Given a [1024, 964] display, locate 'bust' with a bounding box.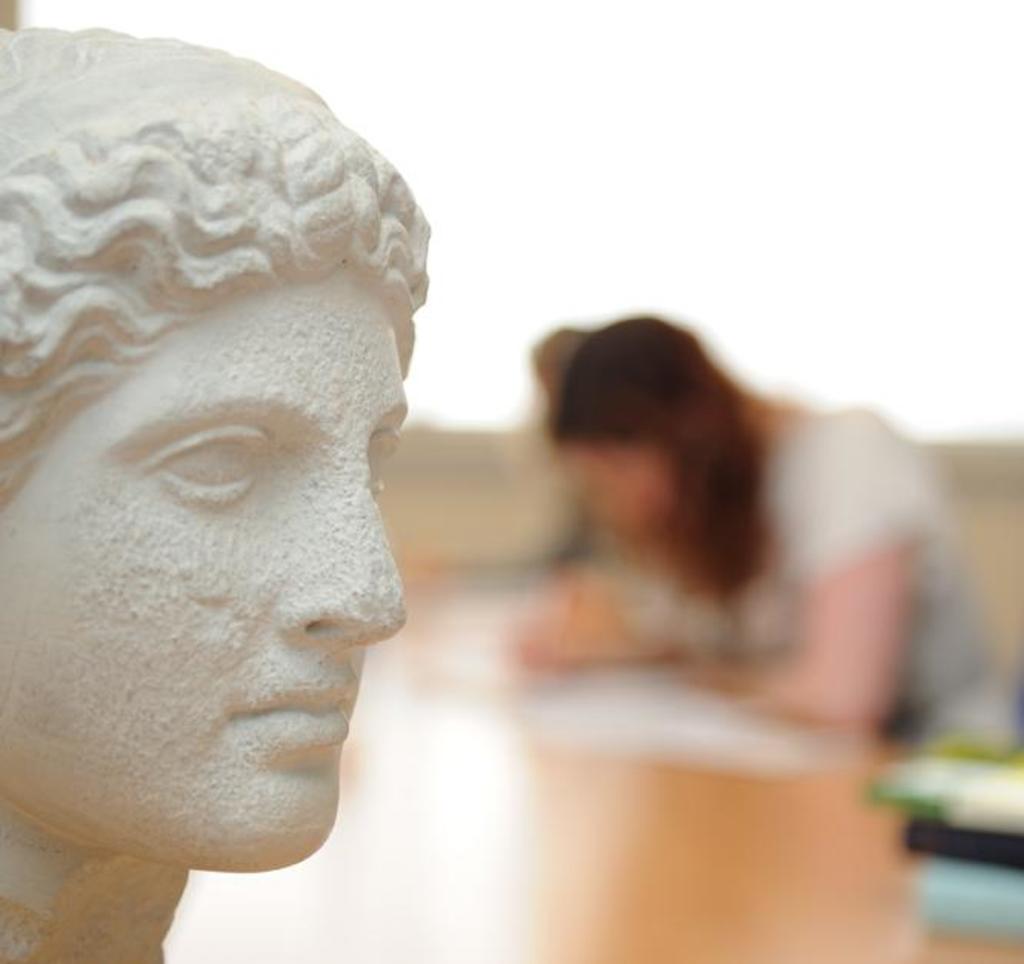
Located: (0,23,431,962).
